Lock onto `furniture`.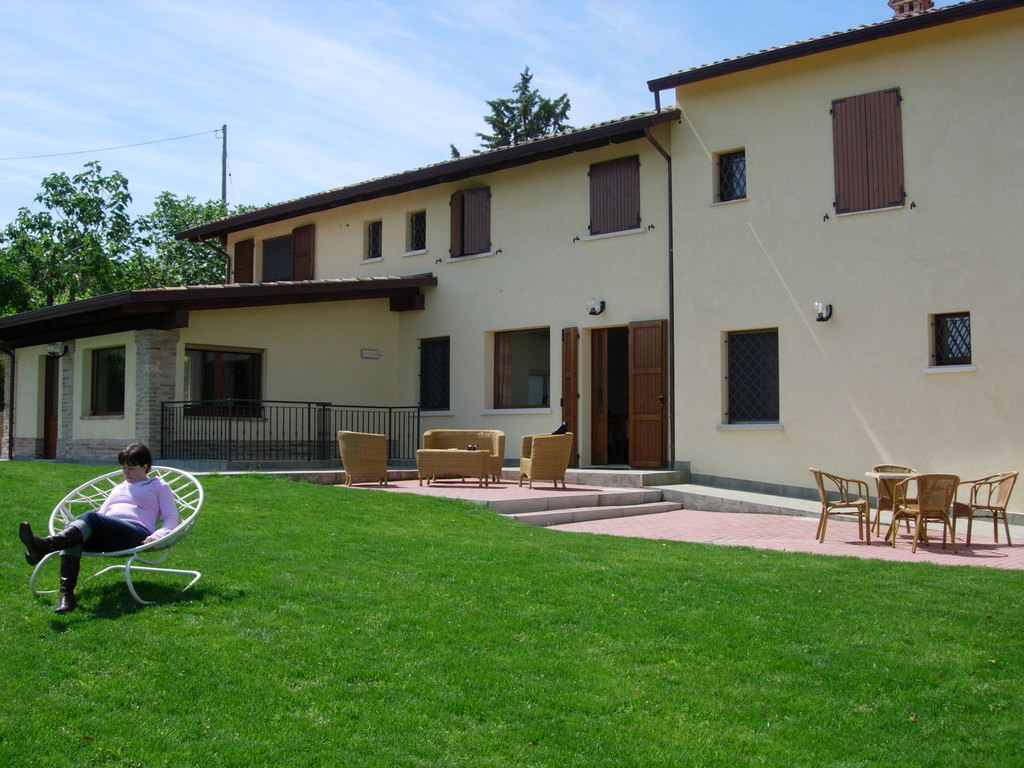
Locked: 419,447,486,483.
